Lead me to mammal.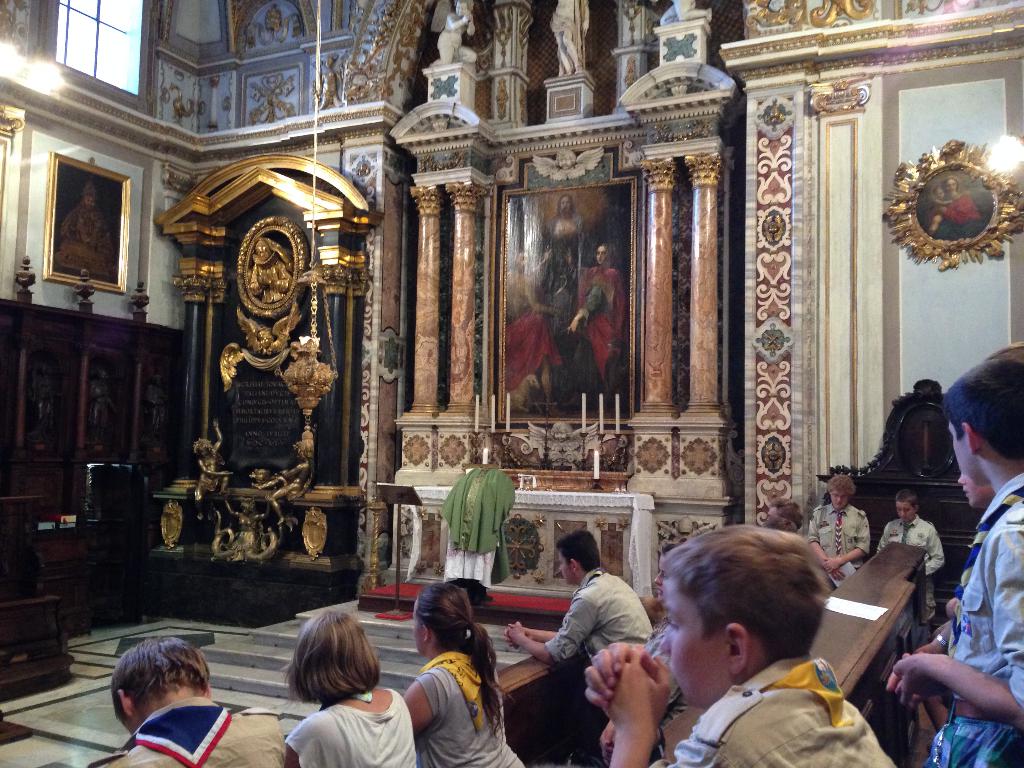
Lead to 874,492,947,621.
